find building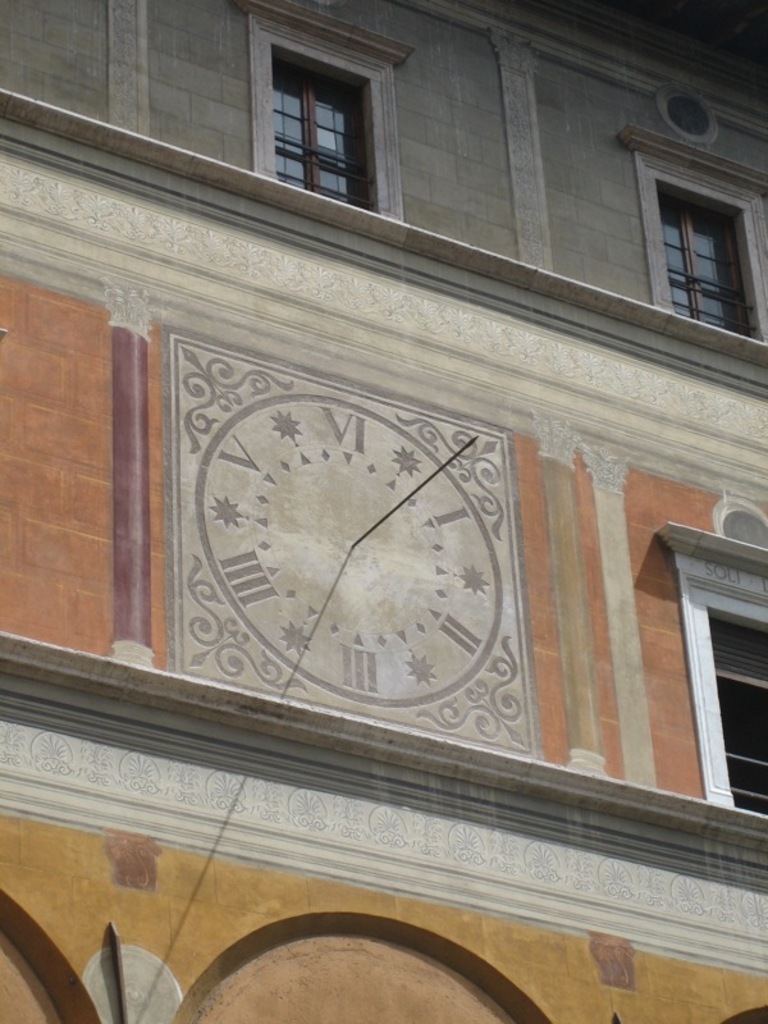
l=0, t=0, r=767, b=1023
